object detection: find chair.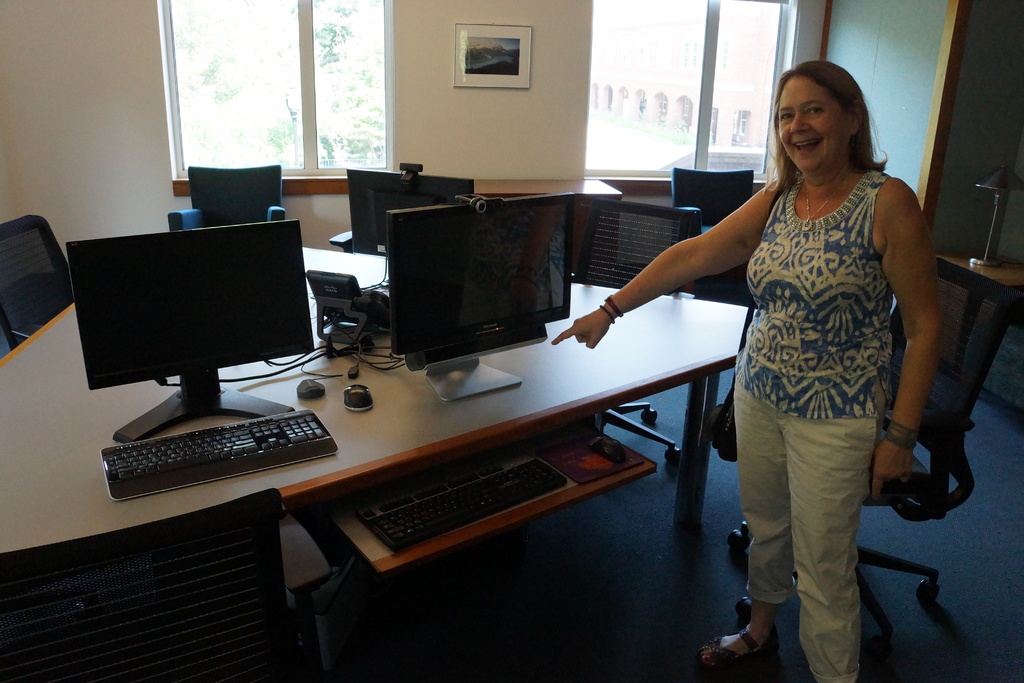
<bbox>164, 161, 286, 222</bbox>.
